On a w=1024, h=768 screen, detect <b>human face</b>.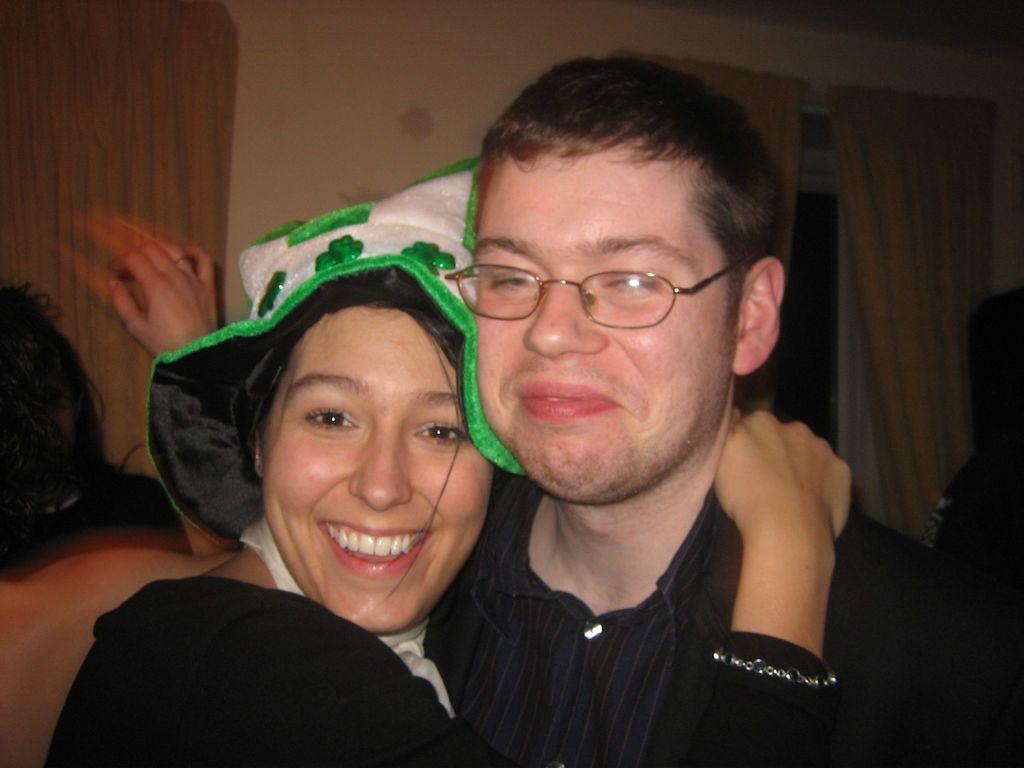
476 166 731 503.
